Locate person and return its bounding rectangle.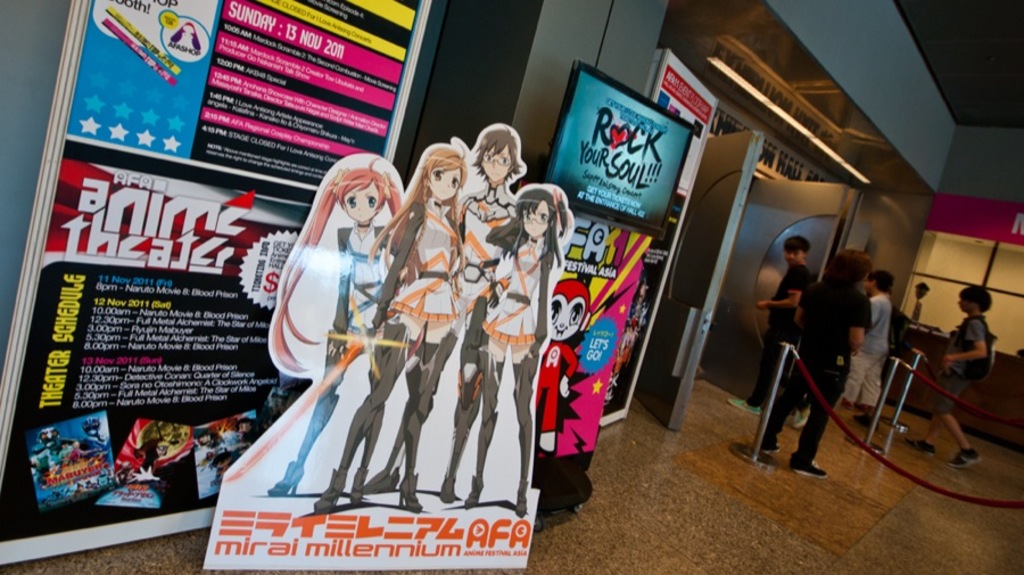
(728,244,867,480).
